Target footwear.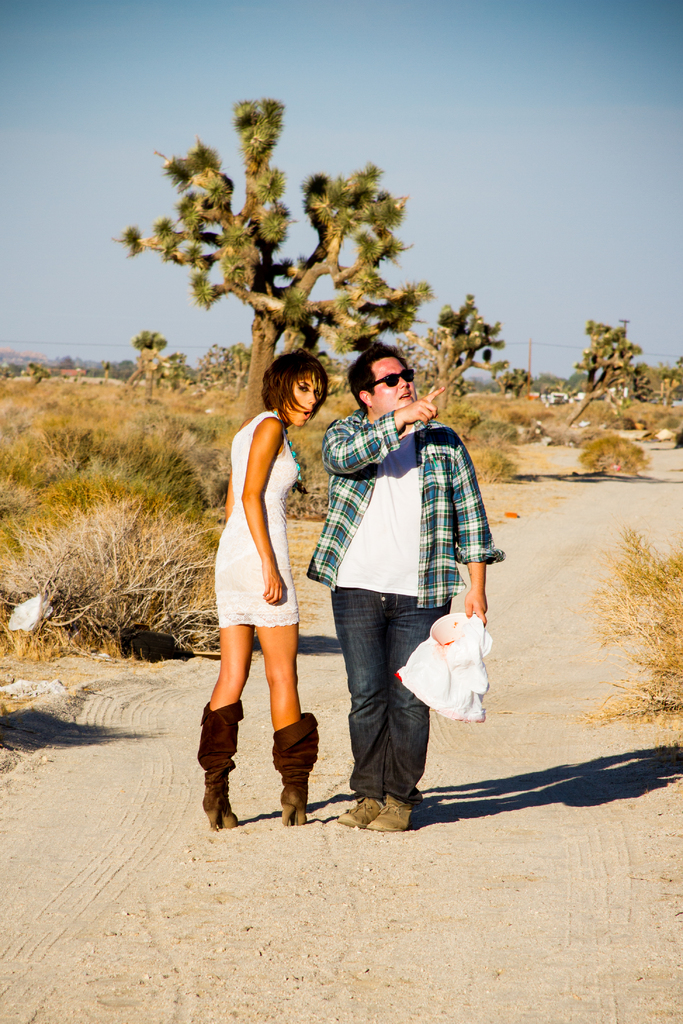
Target region: 200/694/243/832.
